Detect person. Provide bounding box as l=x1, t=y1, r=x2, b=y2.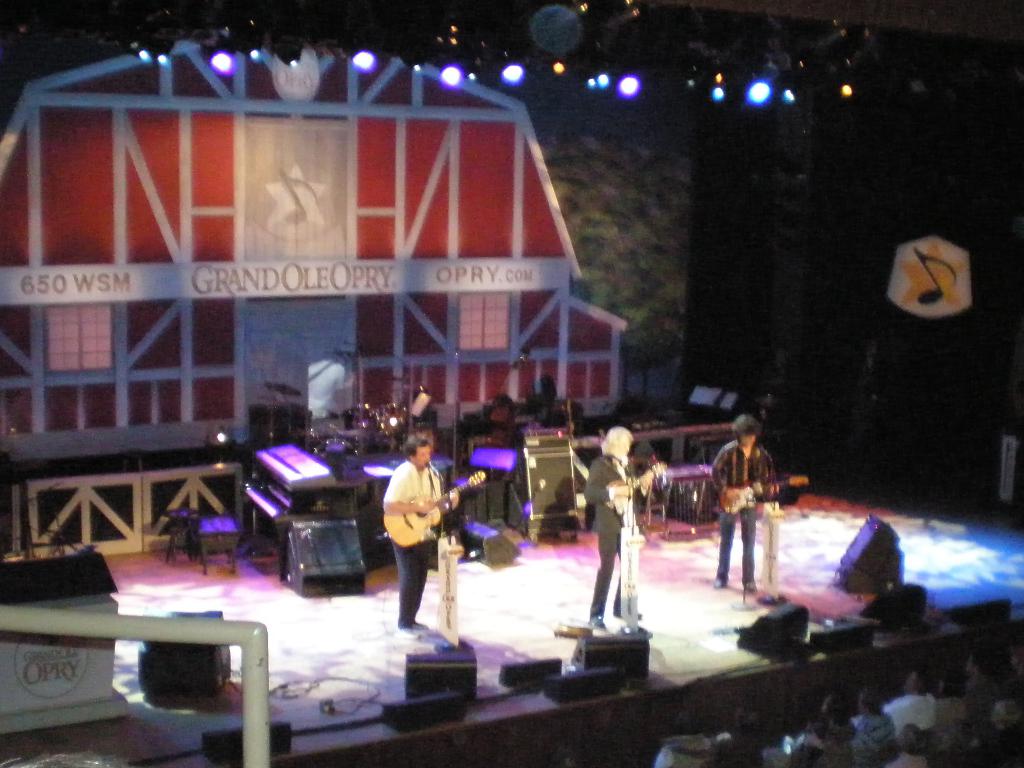
l=725, t=698, r=771, b=748.
